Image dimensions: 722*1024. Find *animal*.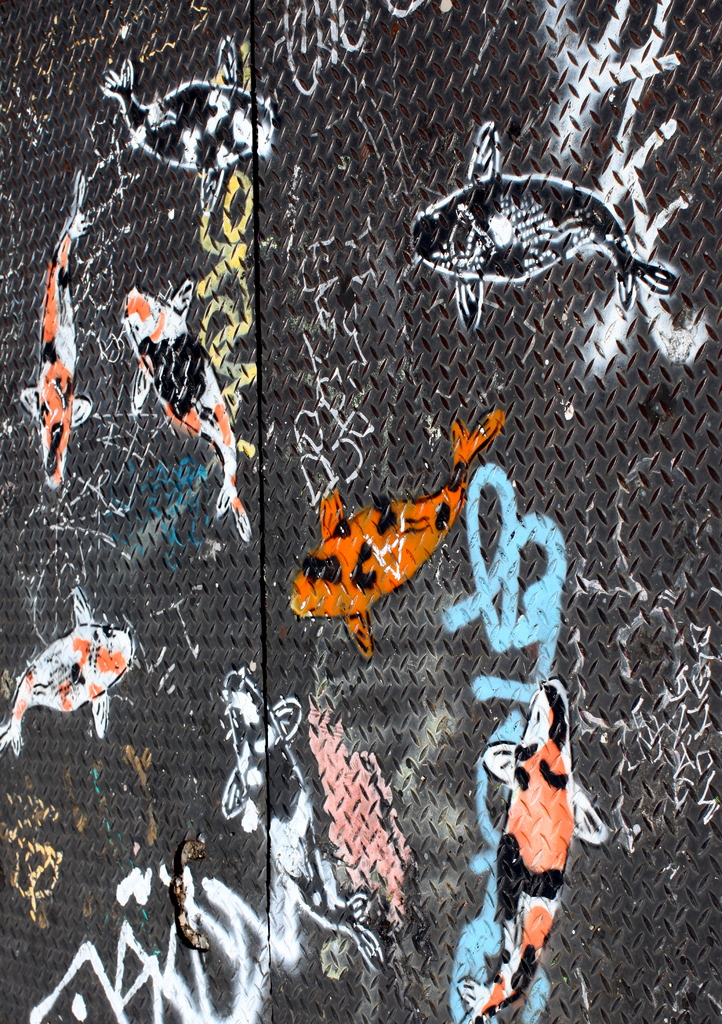
[293,415,509,660].
